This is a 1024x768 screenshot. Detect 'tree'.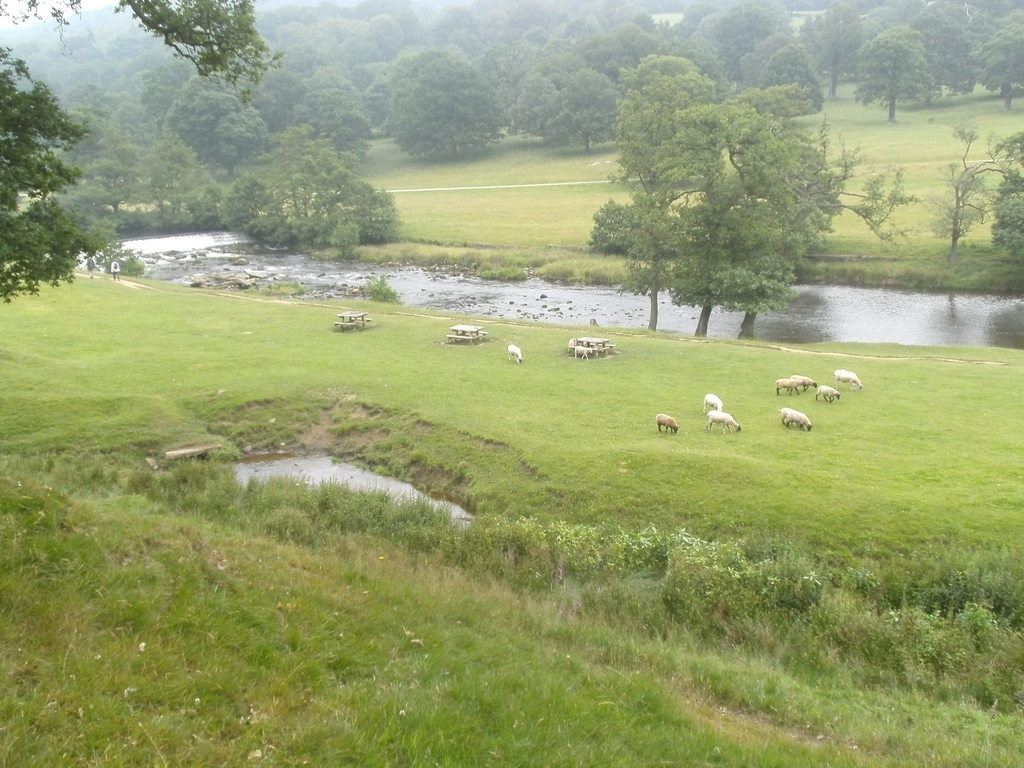
505:57:564:145.
